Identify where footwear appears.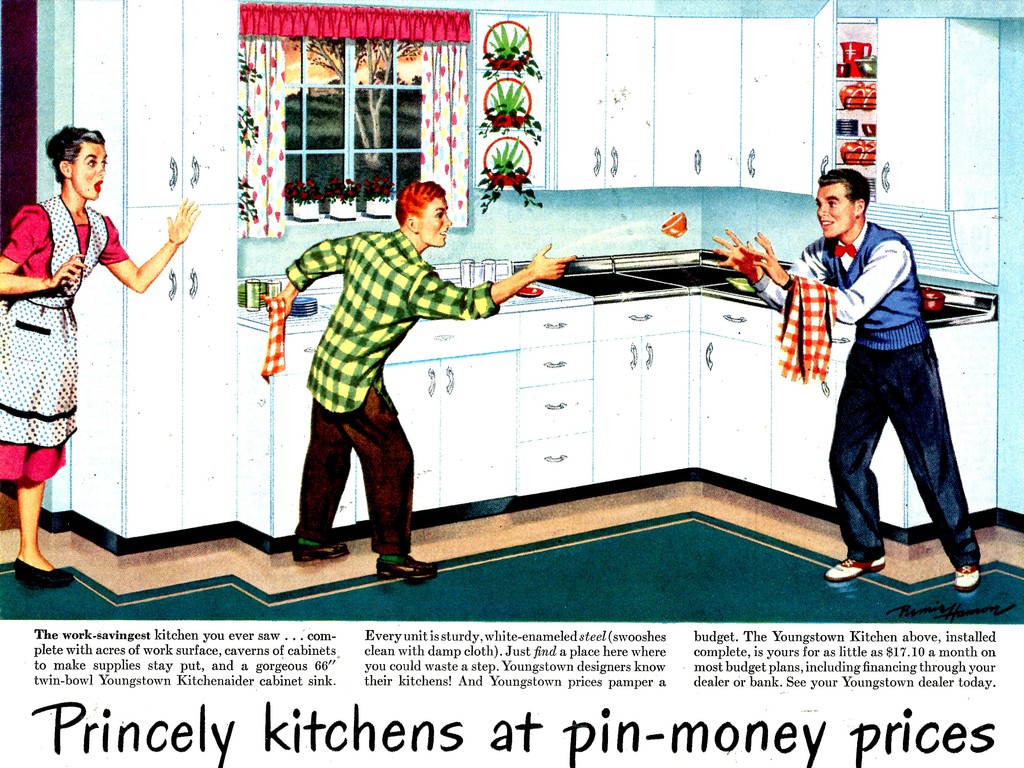
Appears at <box>291,539,348,564</box>.
